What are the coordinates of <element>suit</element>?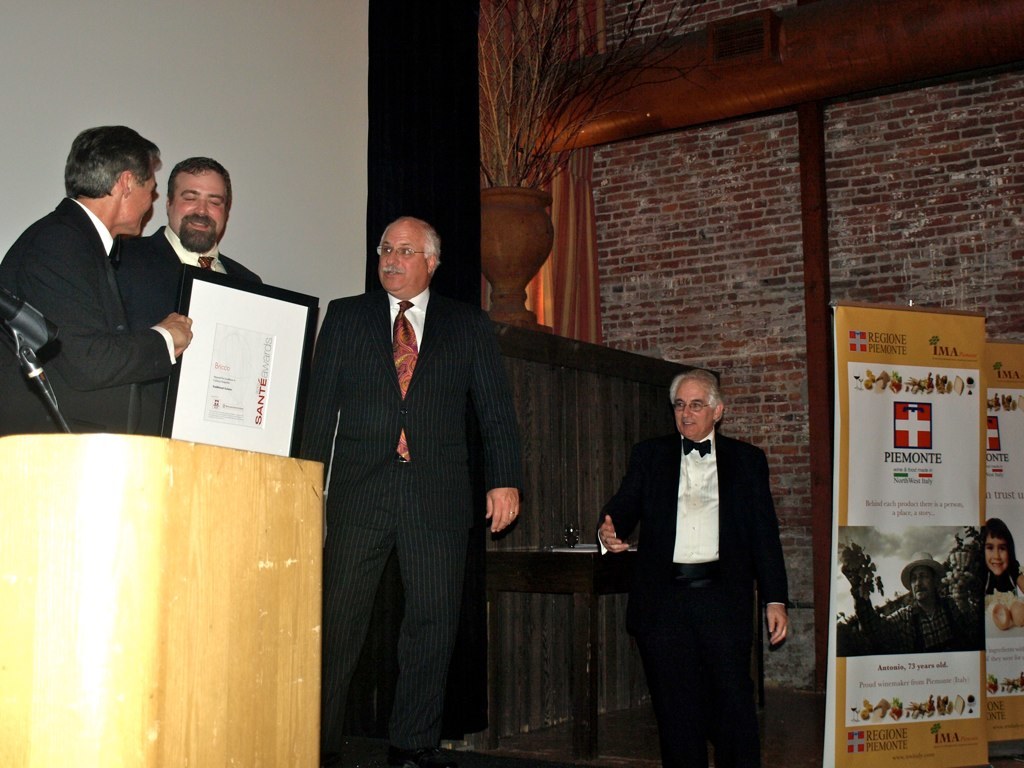
select_region(108, 213, 262, 444).
